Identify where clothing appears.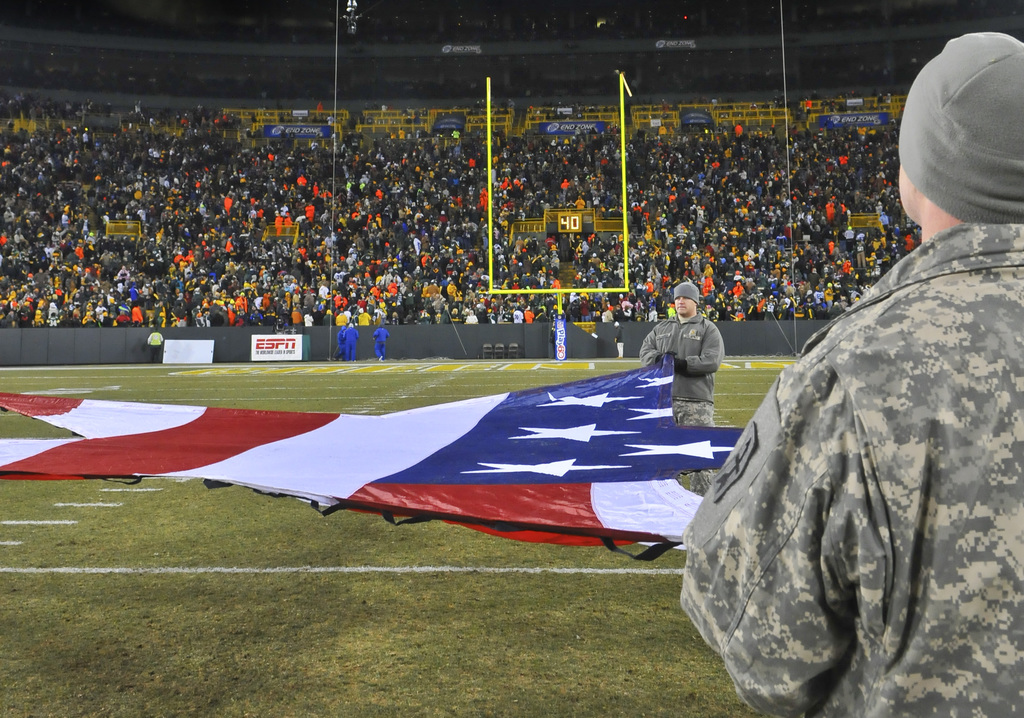
Appears at {"left": 237, "top": 295, "right": 243, "bottom": 308}.
